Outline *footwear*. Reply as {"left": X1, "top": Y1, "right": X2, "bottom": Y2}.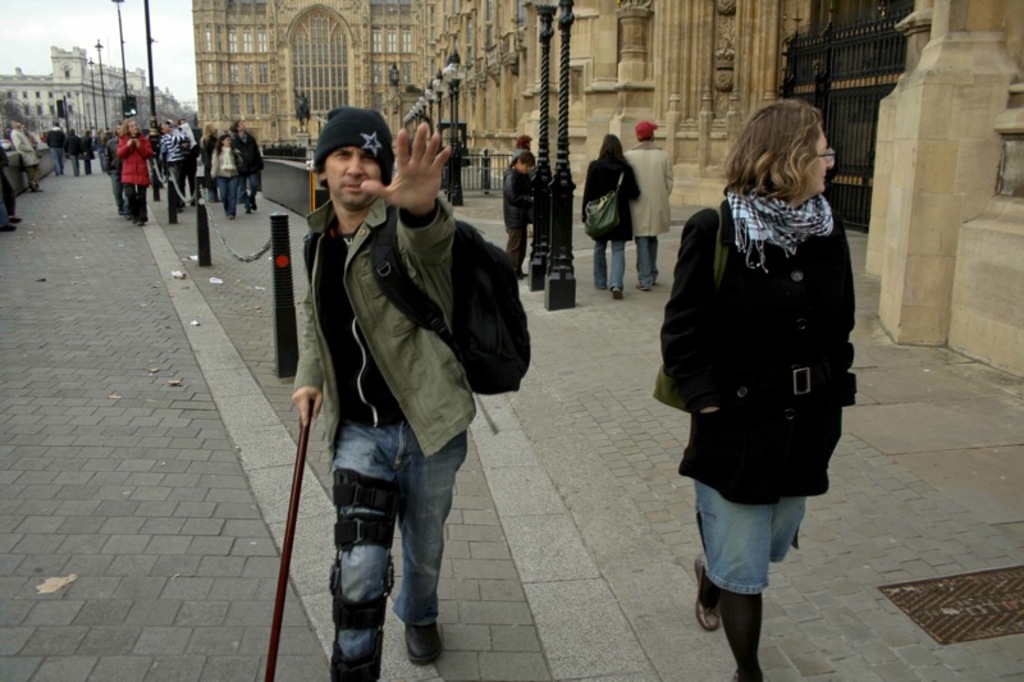
{"left": 31, "top": 186, "right": 46, "bottom": 196}.
